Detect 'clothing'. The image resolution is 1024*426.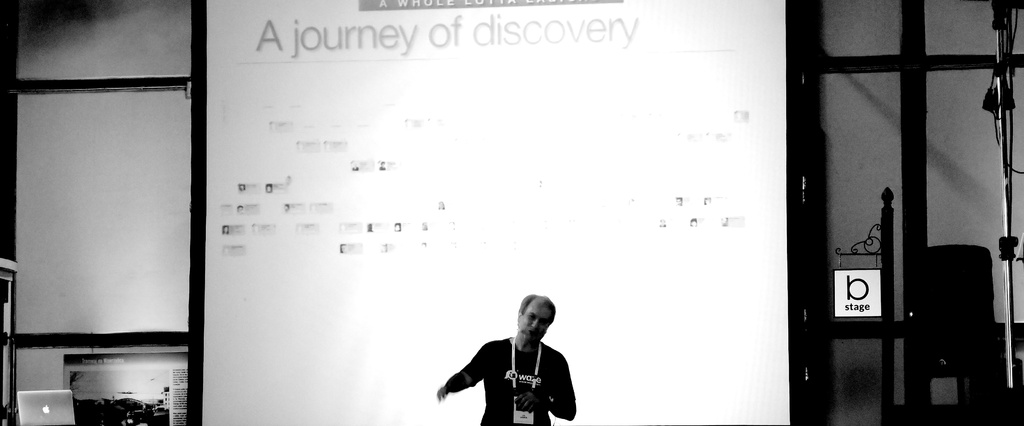
441:331:580:417.
